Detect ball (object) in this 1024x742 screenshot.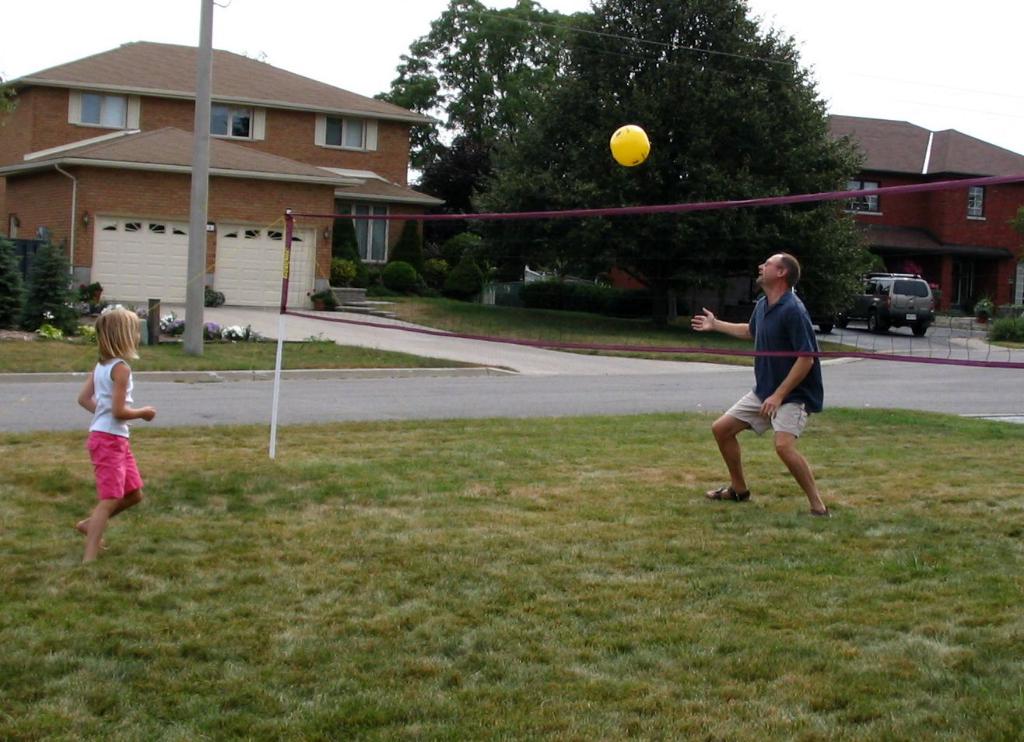
Detection: x1=609, y1=123, x2=651, y2=167.
